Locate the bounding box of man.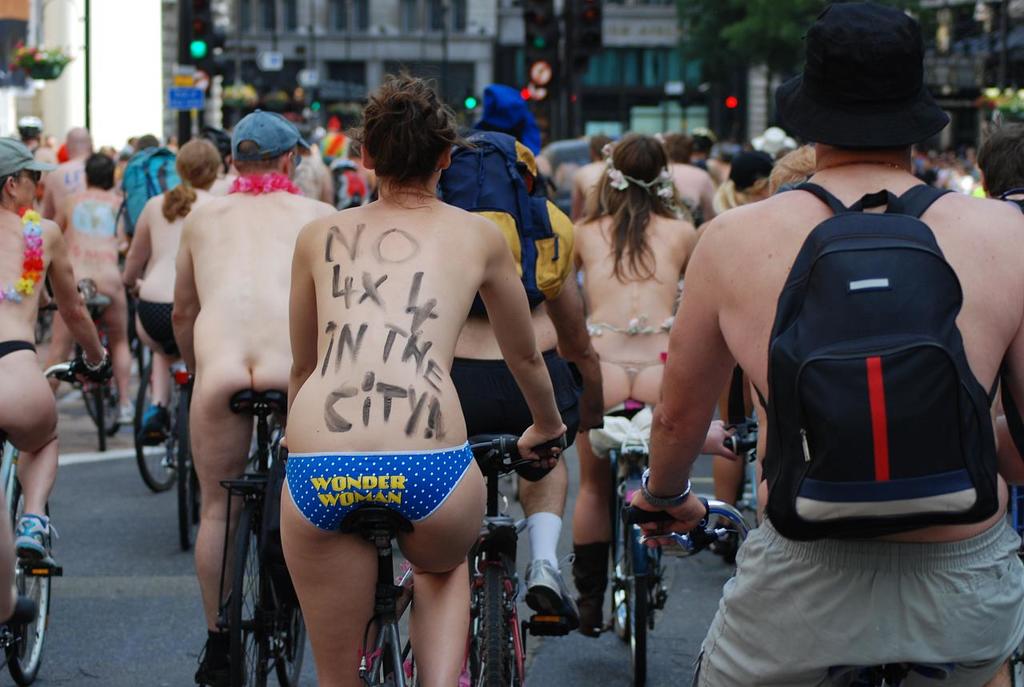
Bounding box: {"x1": 32, "y1": 126, "x2": 96, "y2": 211}.
